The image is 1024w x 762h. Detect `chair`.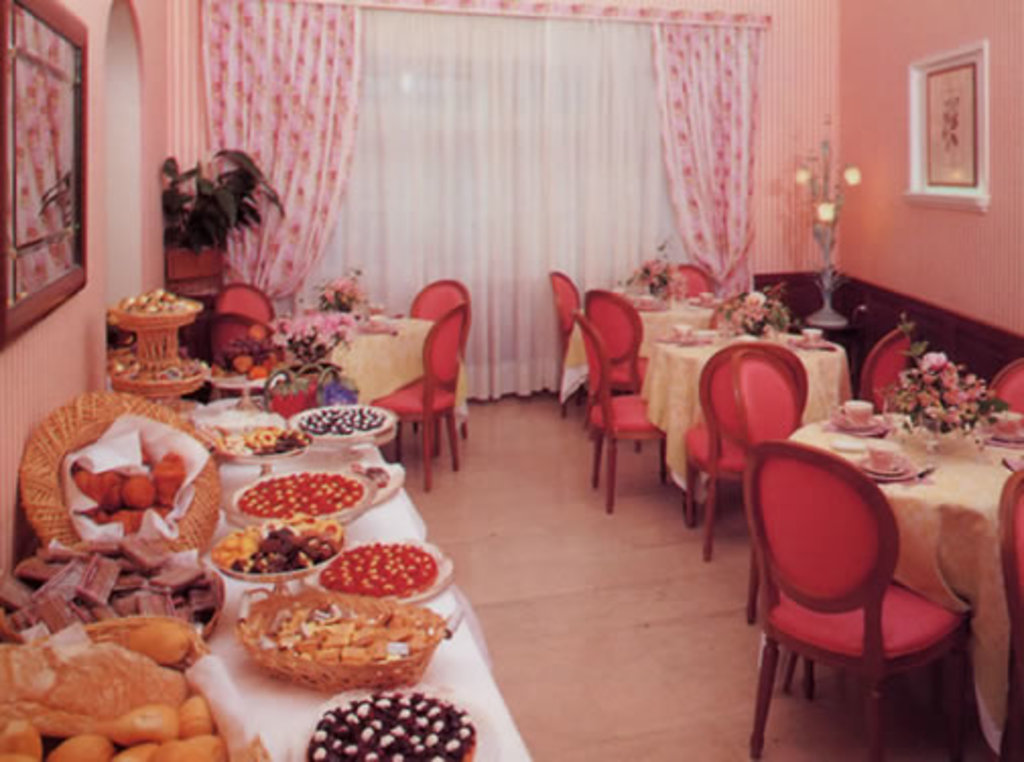
Detection: {"left": 581, "top": 291, "right": 648, "bottom": 441}.
